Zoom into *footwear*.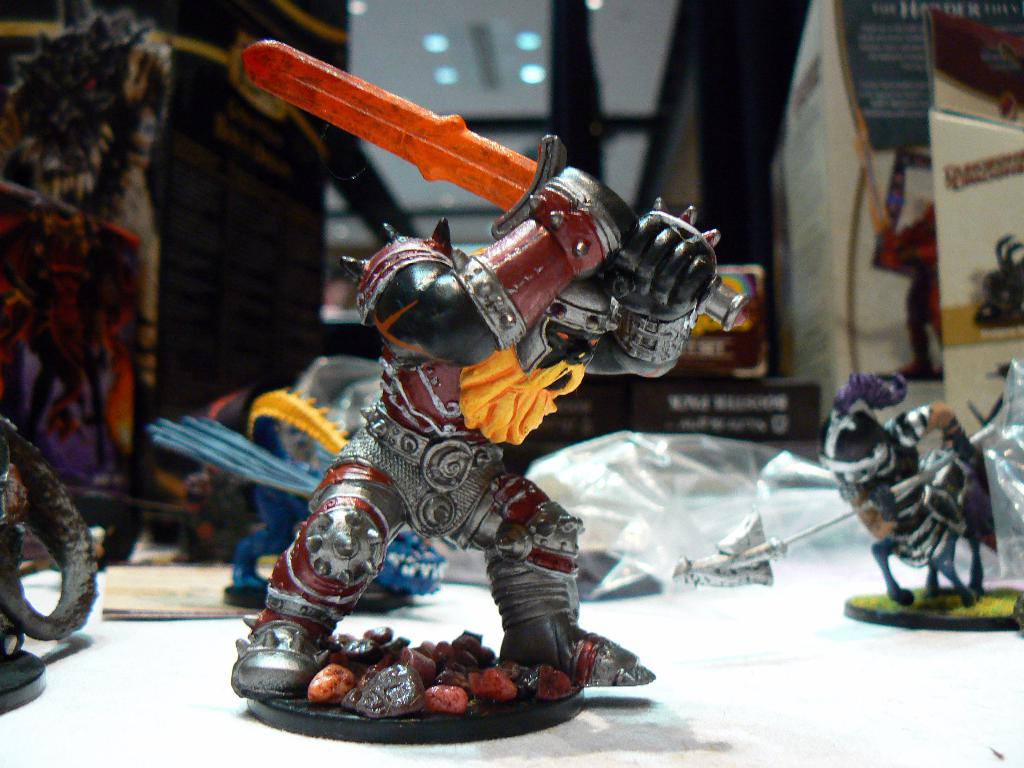
Zoom target: 225, 615, 323, 701.
